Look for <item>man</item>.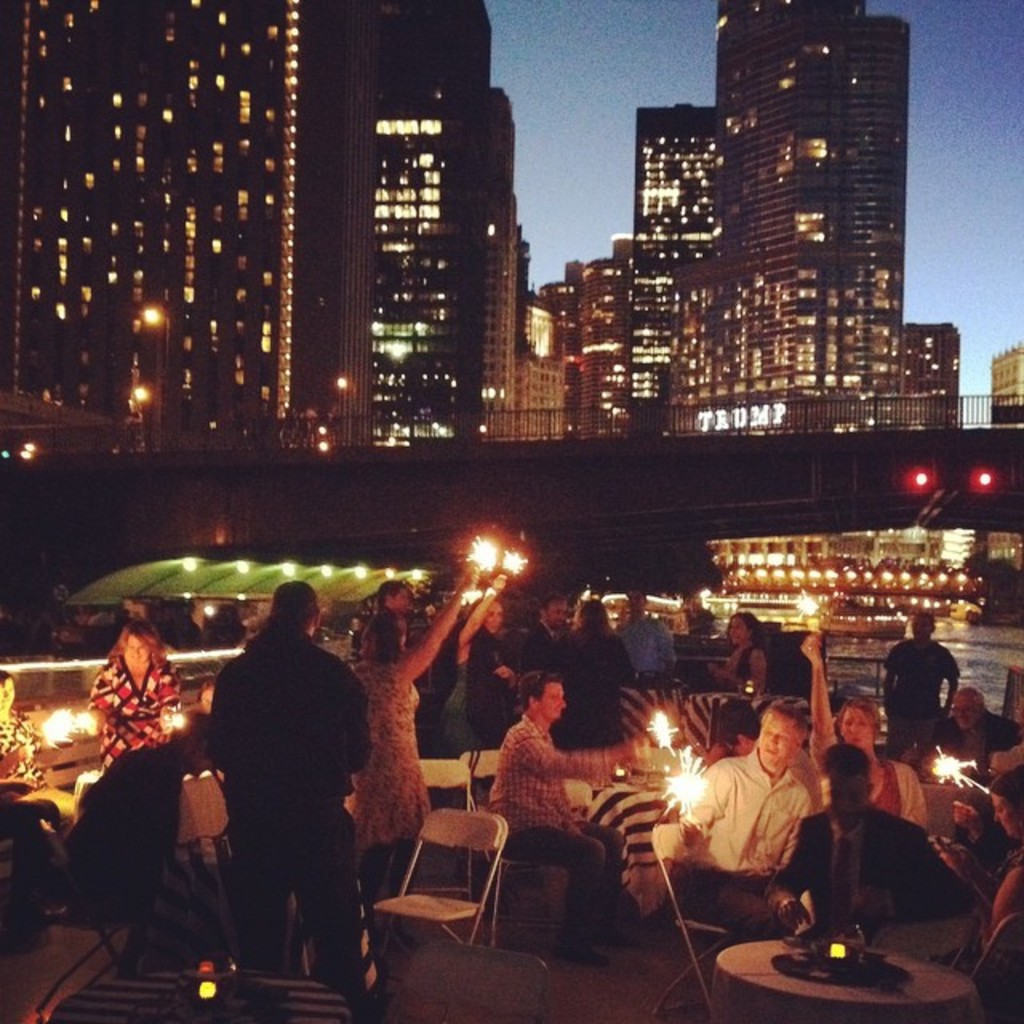
Found: [488,664,629,947].
